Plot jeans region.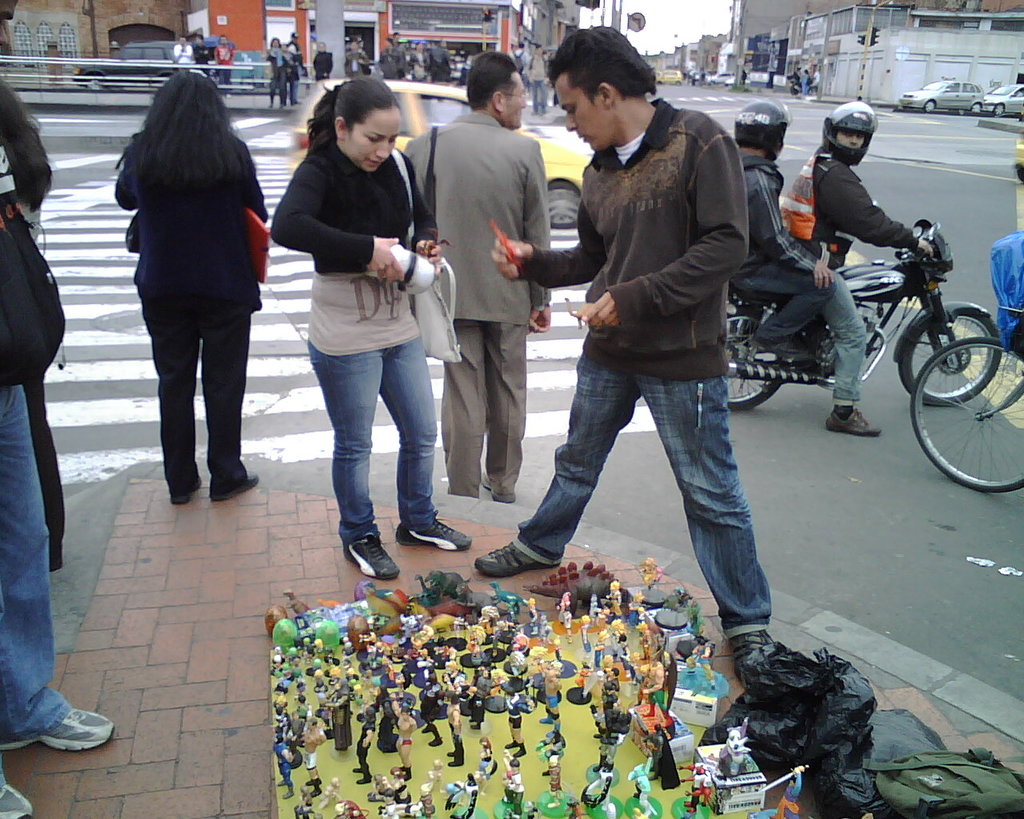
Plotted at bbox=(269, 72, 288, 107).
